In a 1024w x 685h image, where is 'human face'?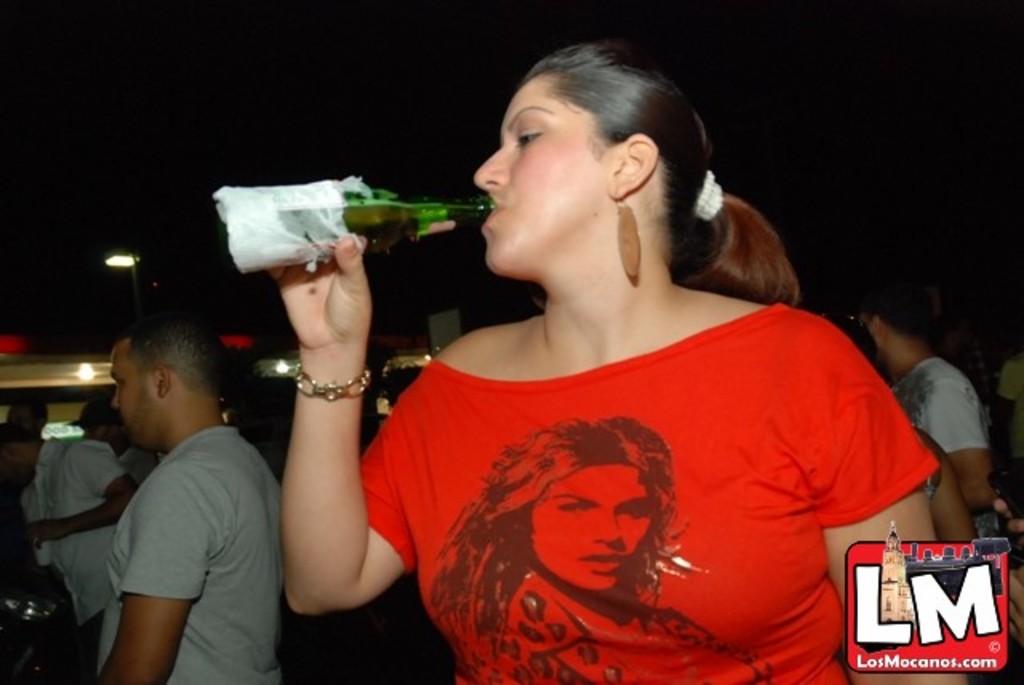
rect(533, 461, 659, 587).
